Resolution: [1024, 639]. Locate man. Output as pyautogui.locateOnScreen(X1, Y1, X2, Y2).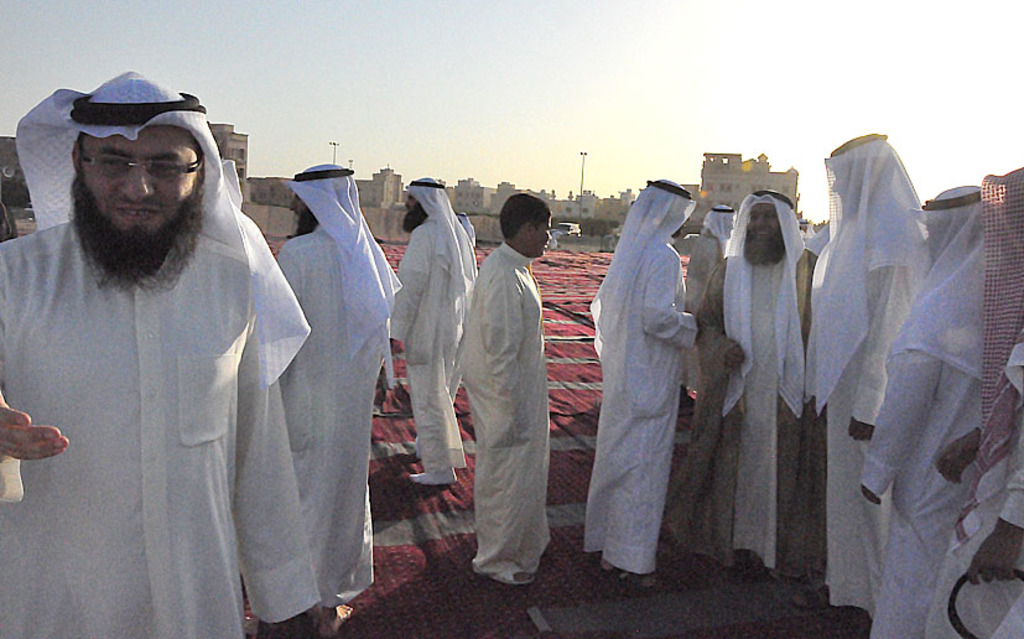
pyautogui.locateOnScreen(0, 68, 323, 638).
